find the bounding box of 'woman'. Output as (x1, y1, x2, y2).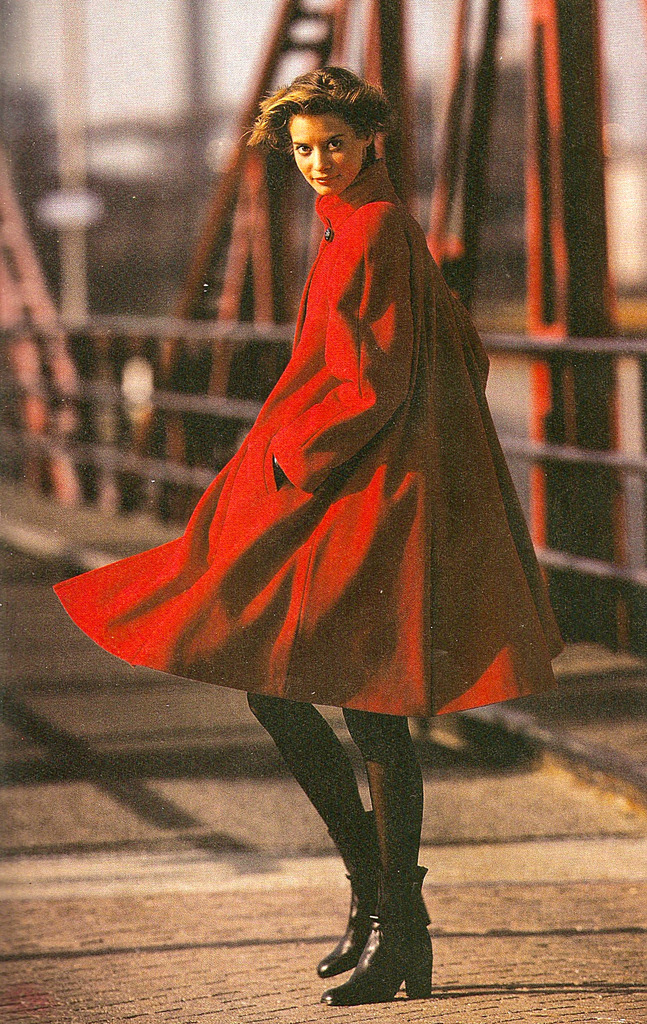
(56, 67, 571, 1008).
